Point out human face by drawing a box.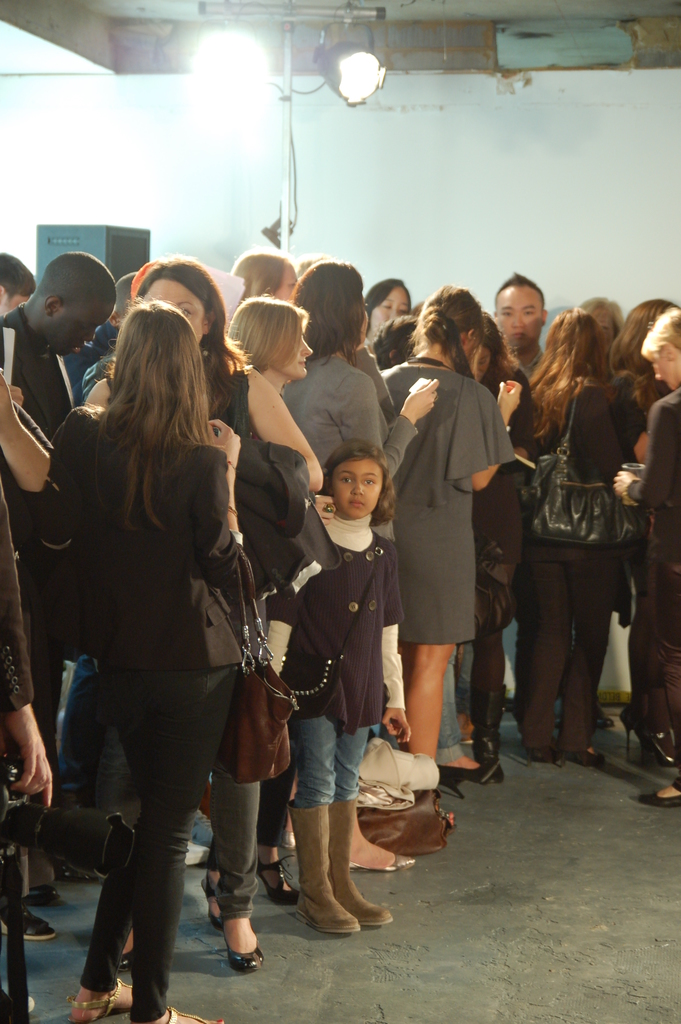
<bbox>495, 284, 544, 350</bbox>.
